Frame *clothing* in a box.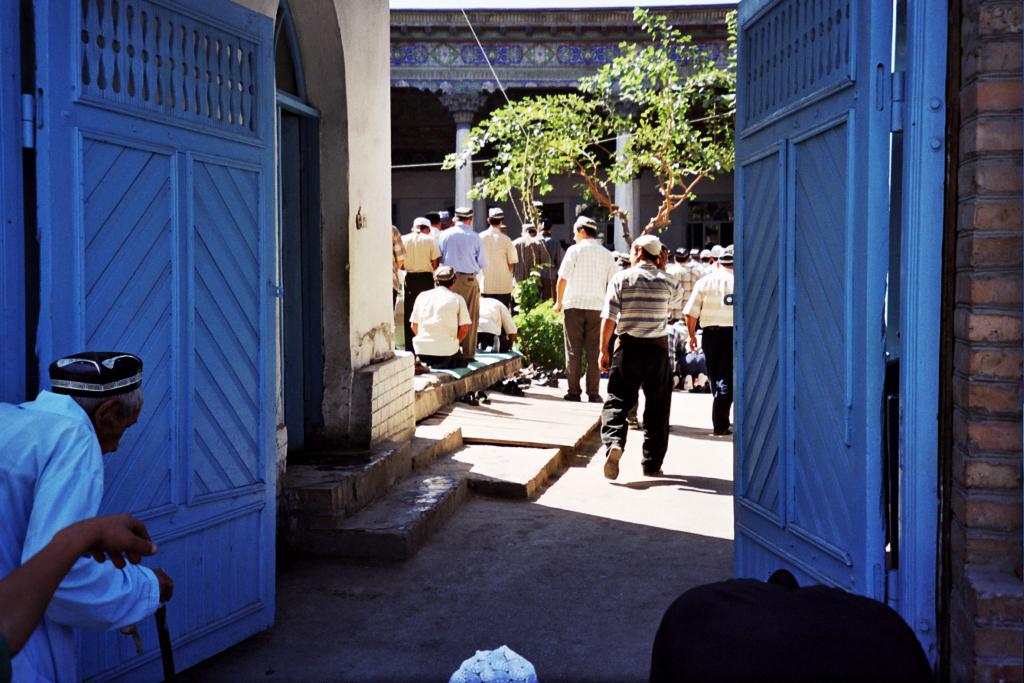
bbox(512, 231, 551, 299).
